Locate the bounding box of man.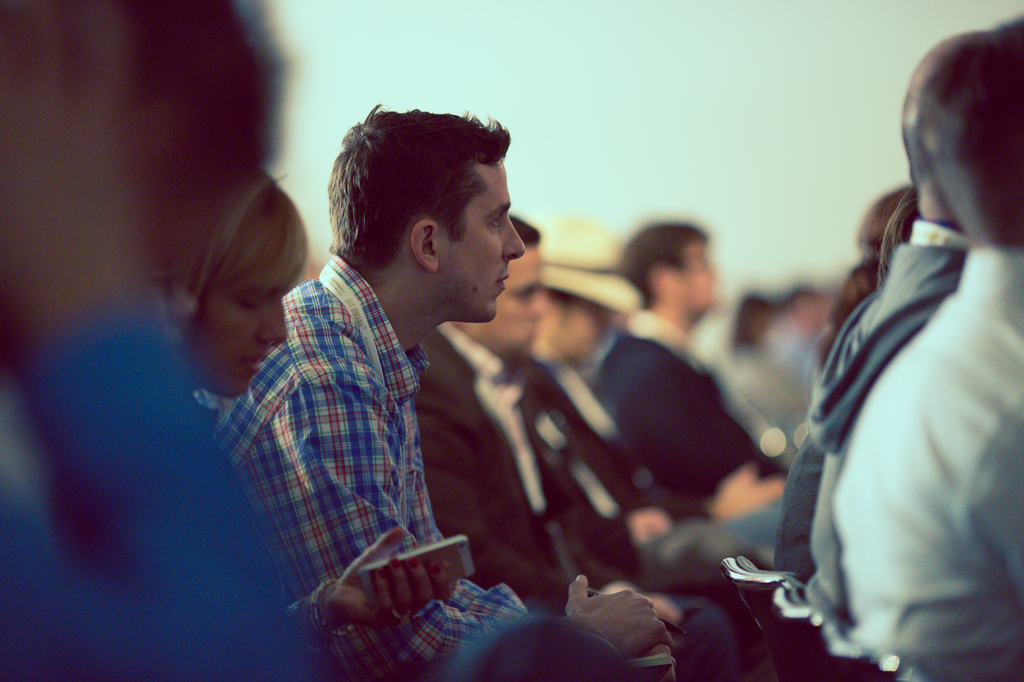
Bounding box: rect(830, 15, 1023, 681).
